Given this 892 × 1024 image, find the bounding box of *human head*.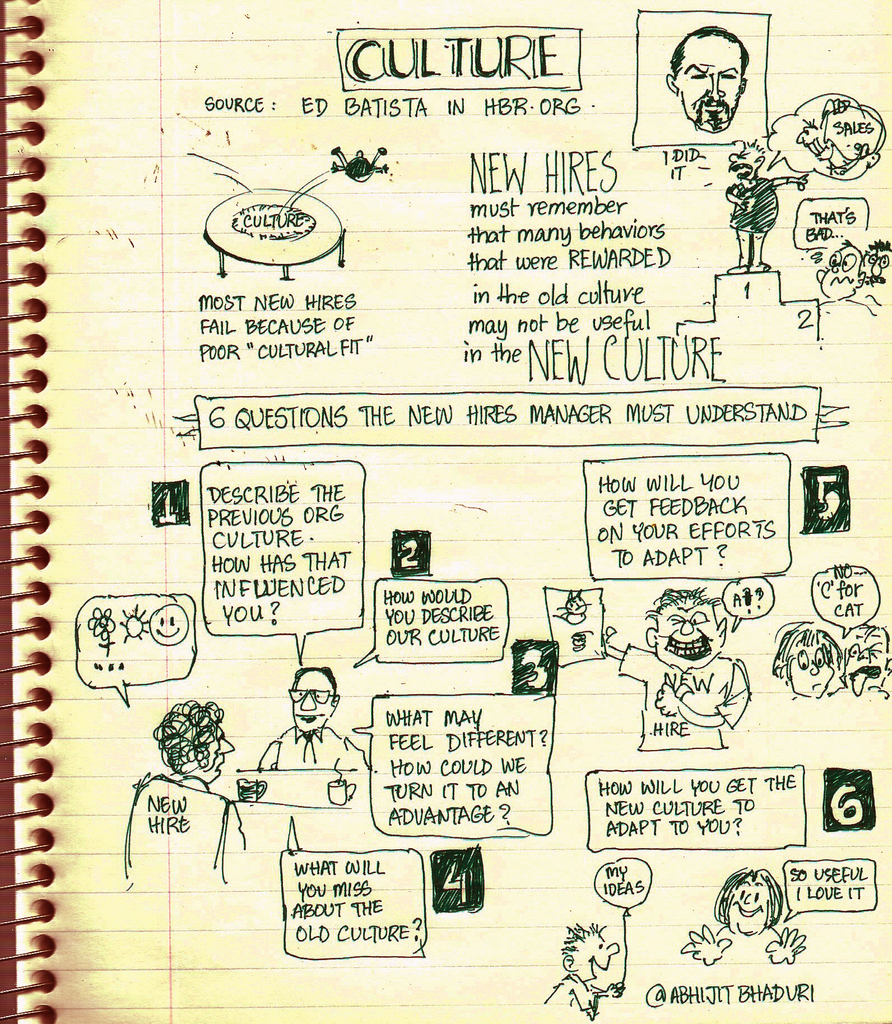
(x1=853, y1=237, x2=891, y2=289).
